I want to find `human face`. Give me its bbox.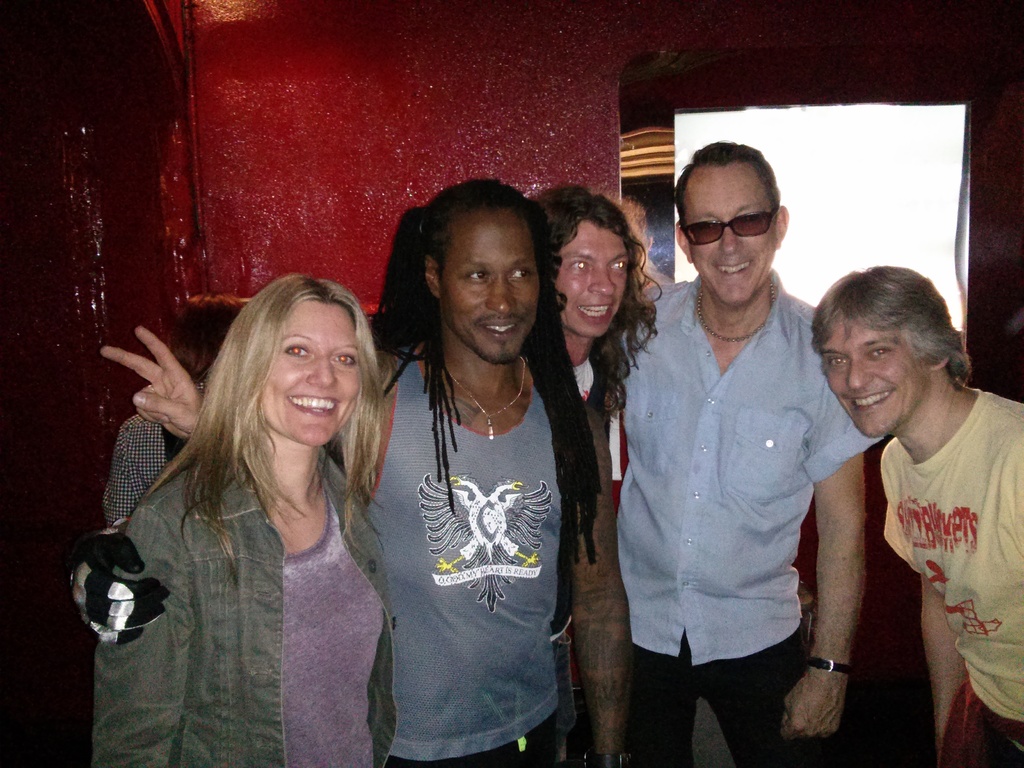
detection(439, 209, 538, 364).
